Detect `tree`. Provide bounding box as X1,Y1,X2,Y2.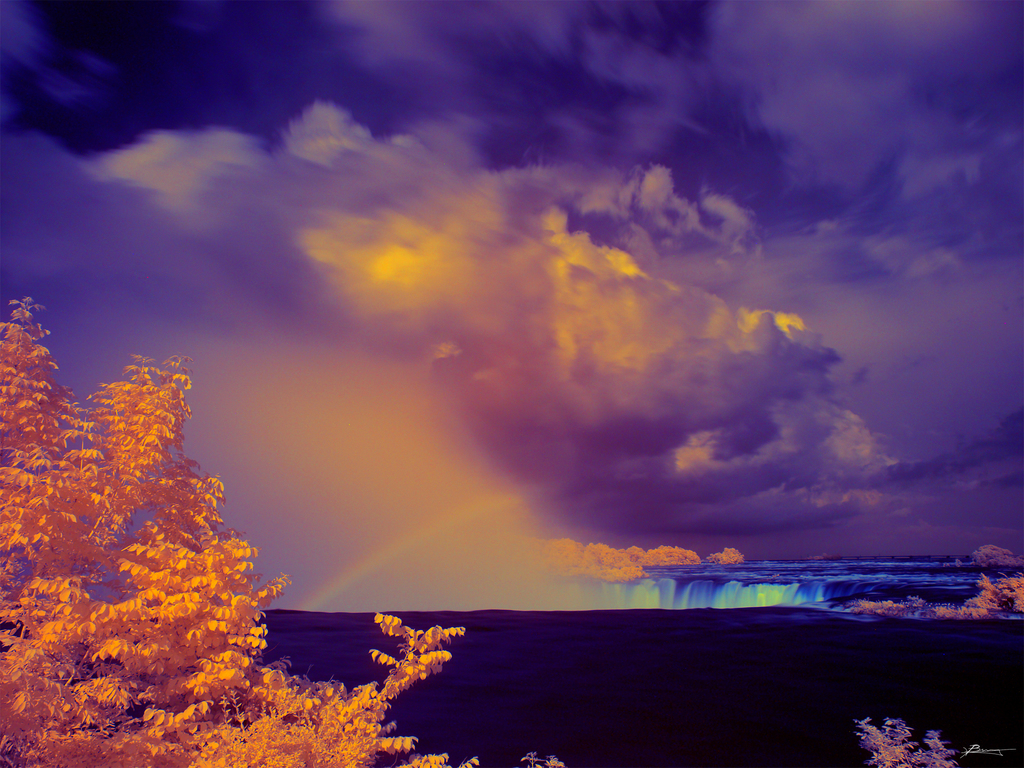
861,715,955,767.
